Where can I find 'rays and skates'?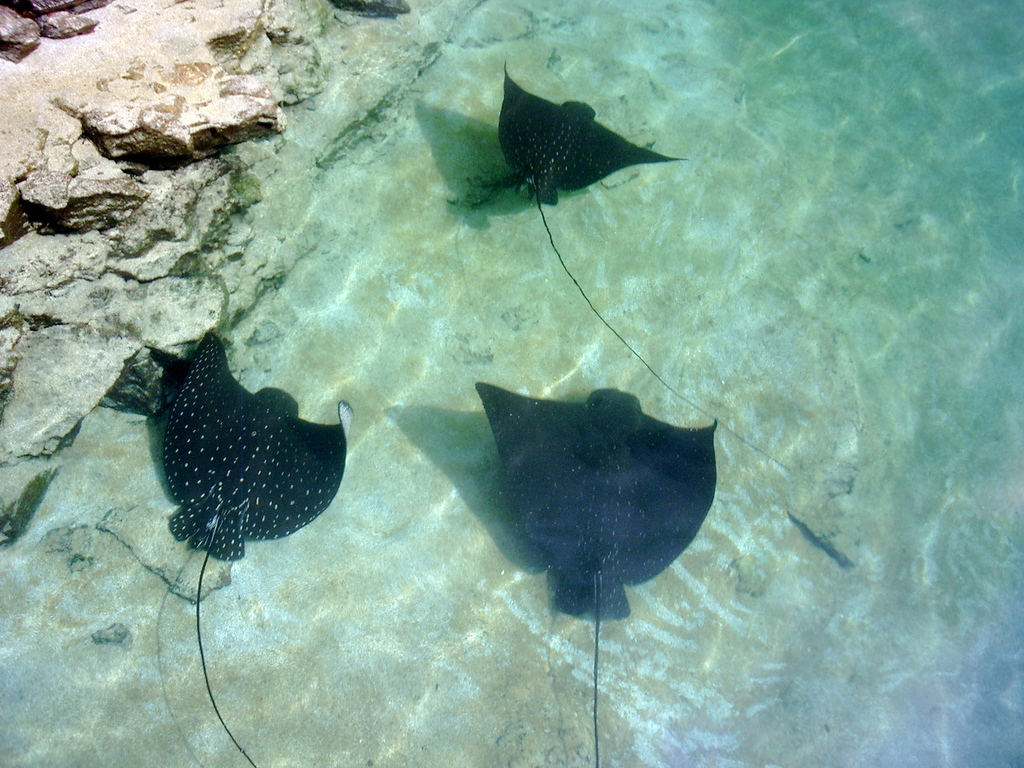
You can find it at l=499, t=56, r=788, b=461.
